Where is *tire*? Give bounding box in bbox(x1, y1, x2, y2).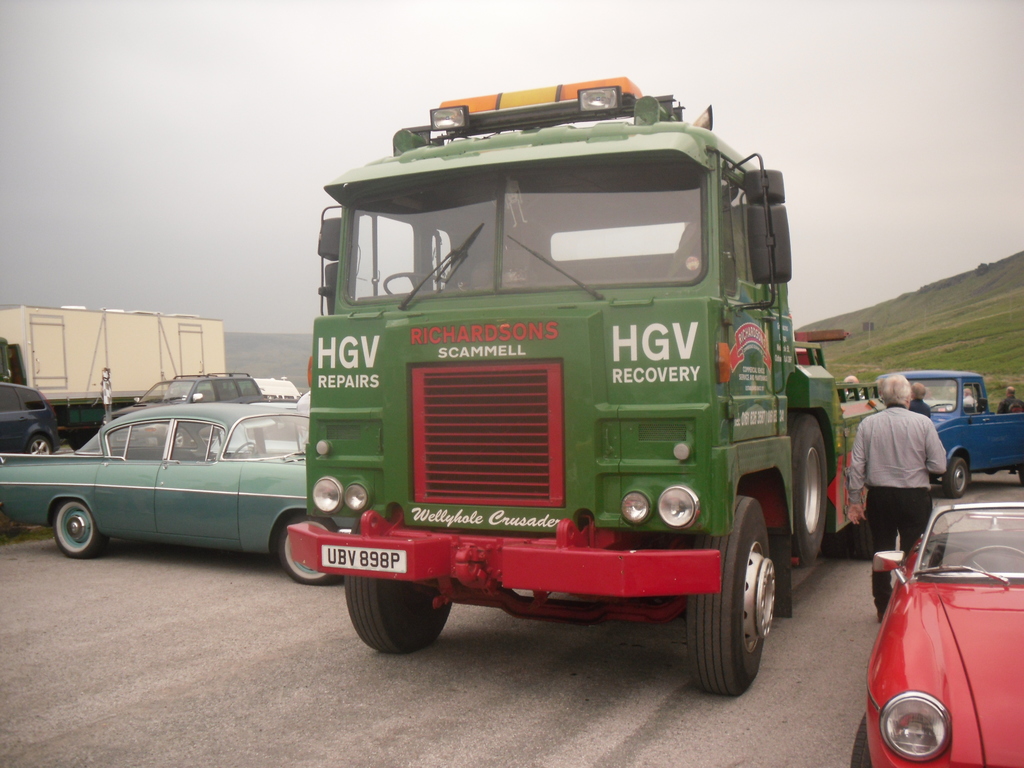
bbox(787, 409, 828, 566).
